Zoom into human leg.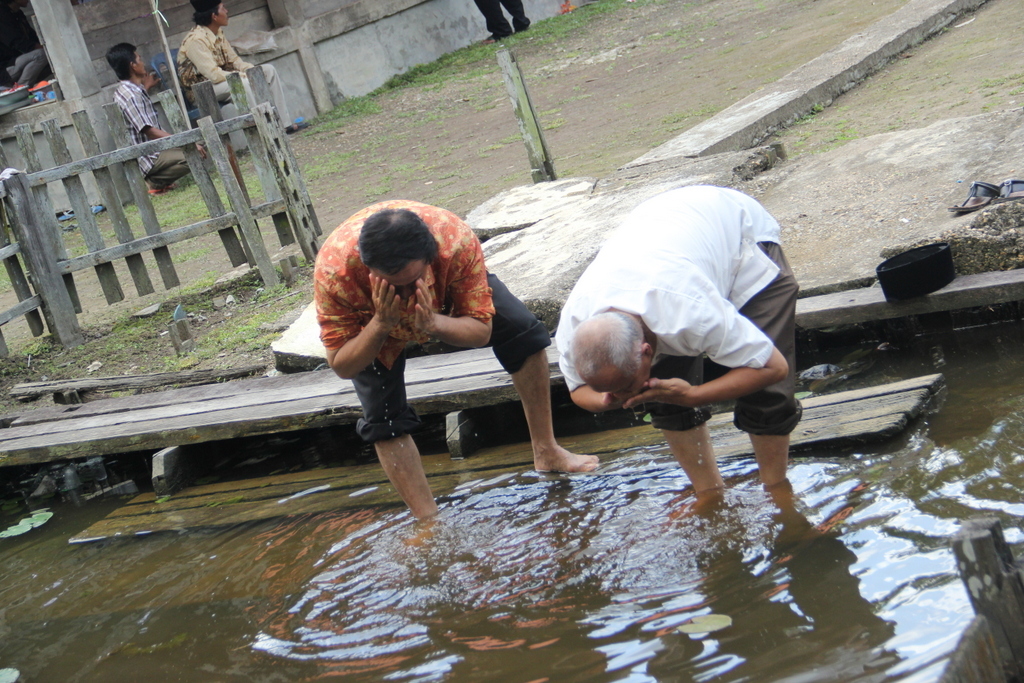
Zoom target: bbox=[147, 142, 199, 193].
